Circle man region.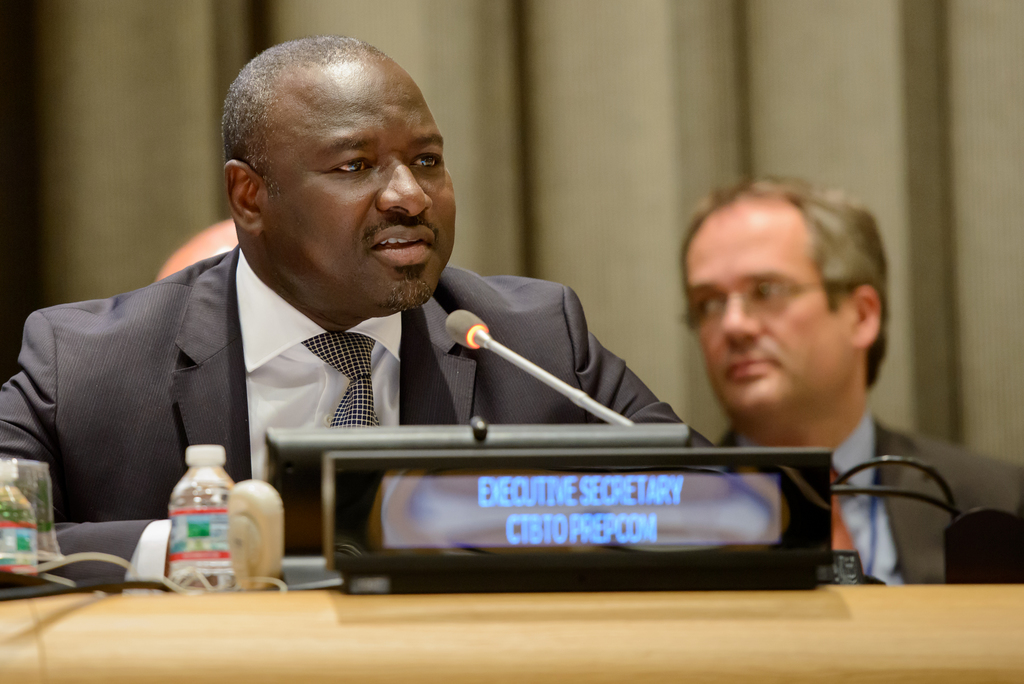
Region: (676, 175, 1023, 589).
